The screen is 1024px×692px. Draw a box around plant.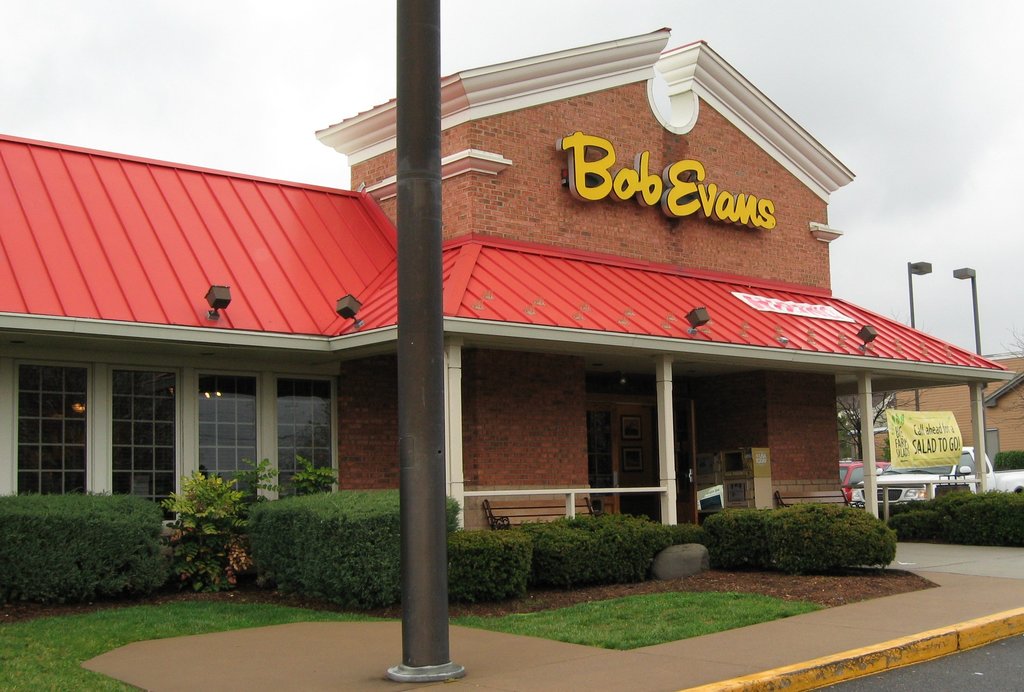
290,449,341,497.
